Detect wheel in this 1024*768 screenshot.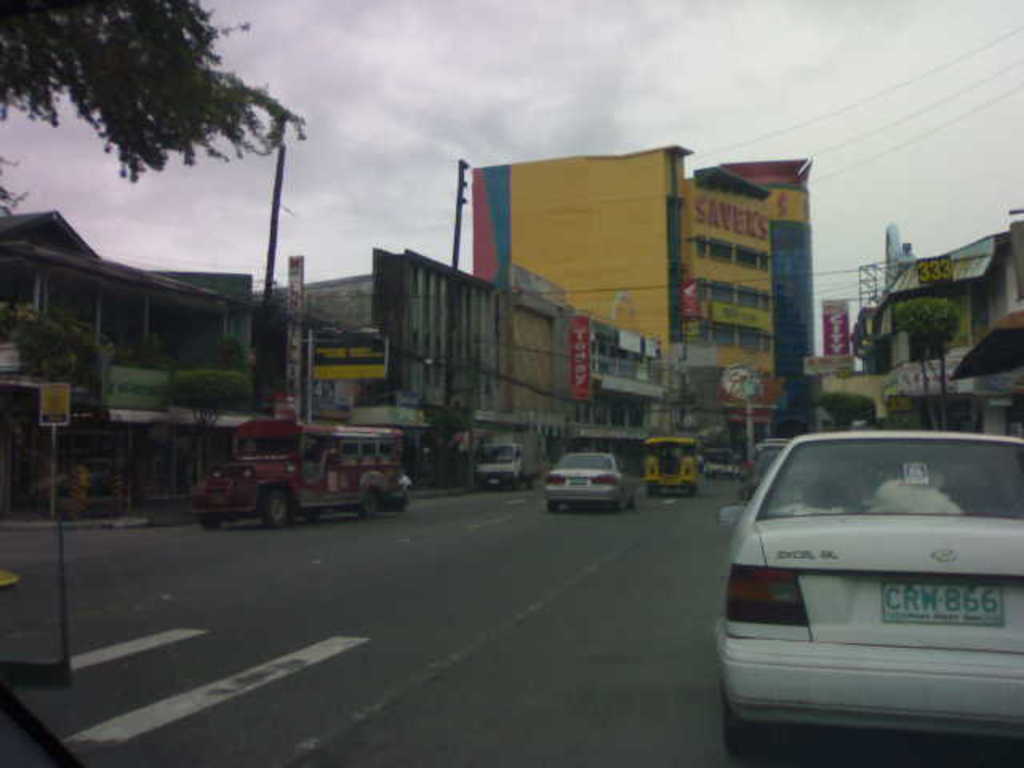
Detection: BBox(690, 485, 698, 499).
